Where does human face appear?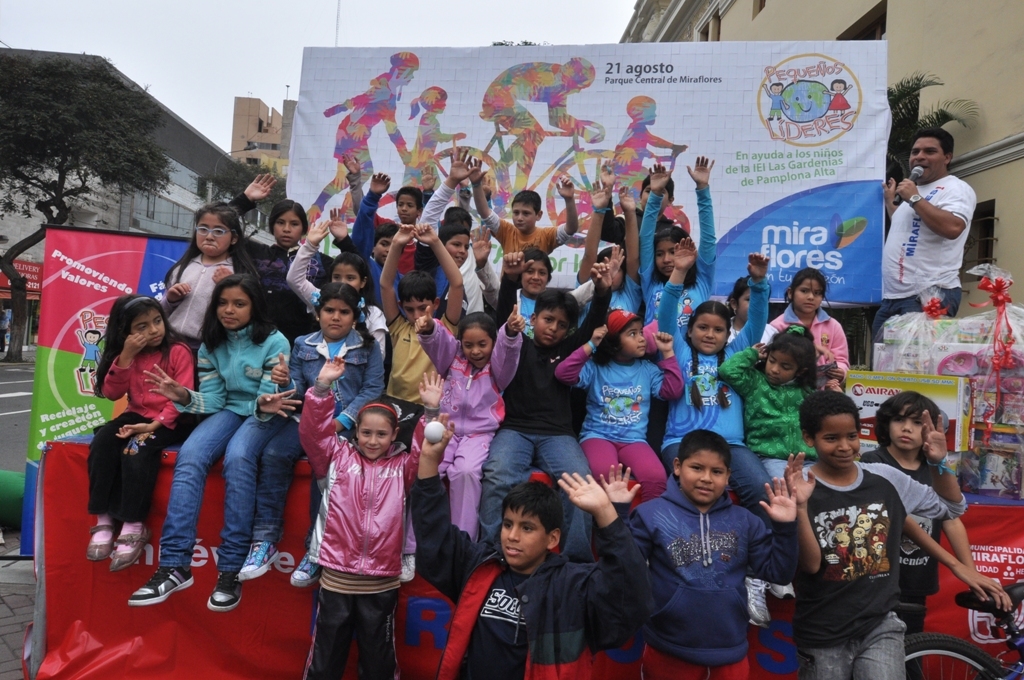
Appears at (273, 208, 298, 248).
